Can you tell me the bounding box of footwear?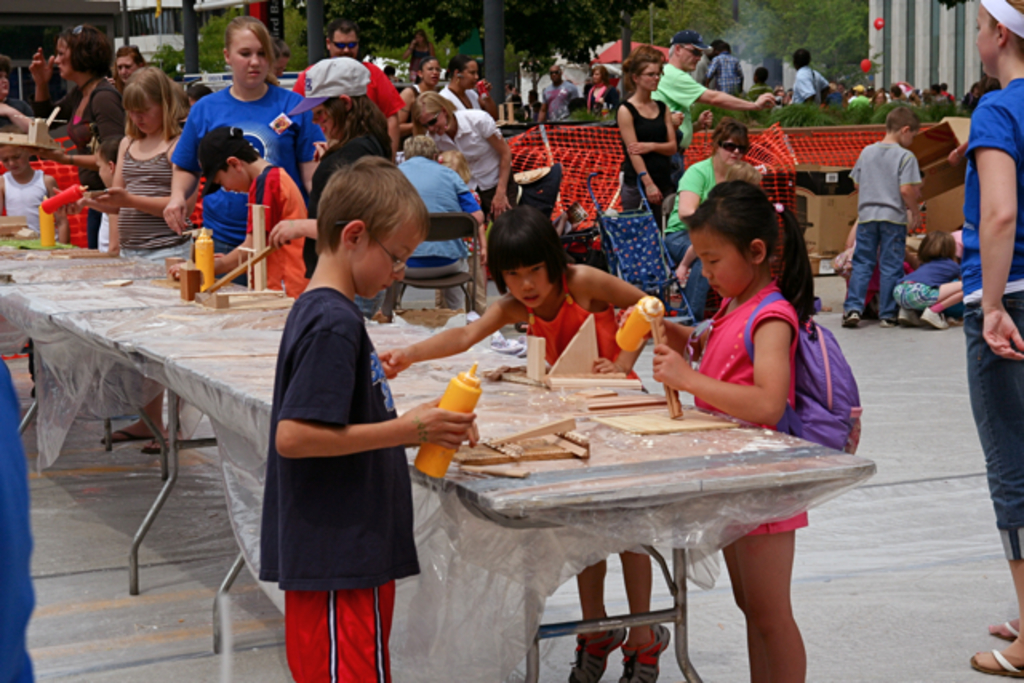
x1=986, y1=617, x2=1021, y2=643.
